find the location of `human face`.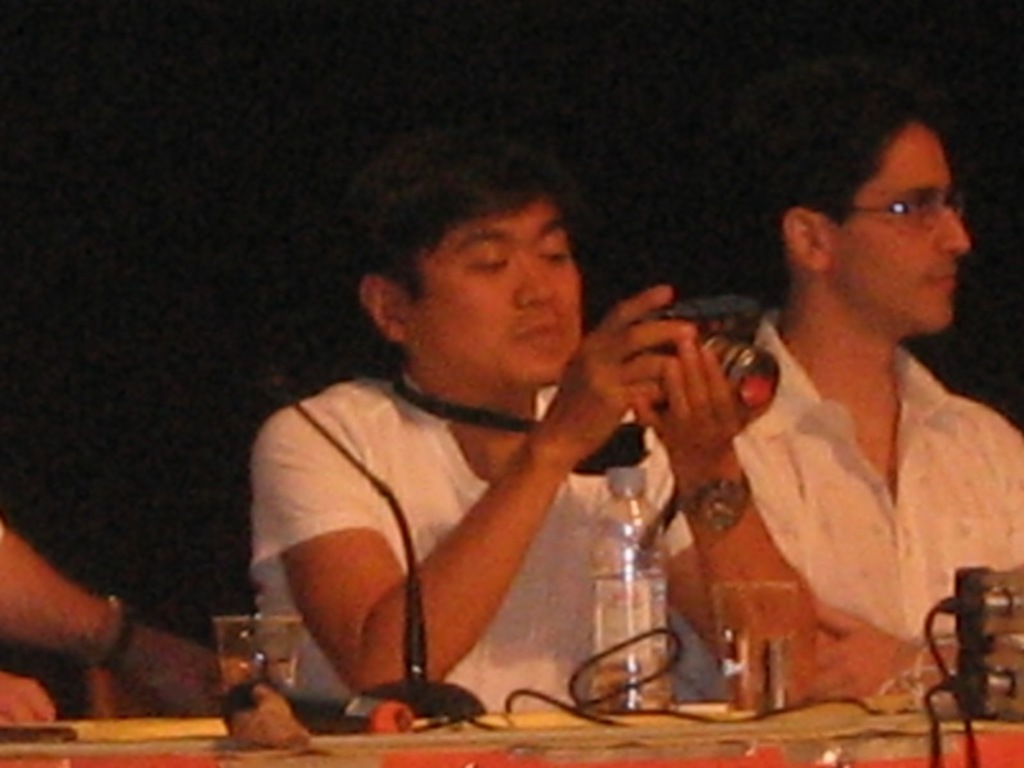
Location: Rect(420, 202, 582, 378).
